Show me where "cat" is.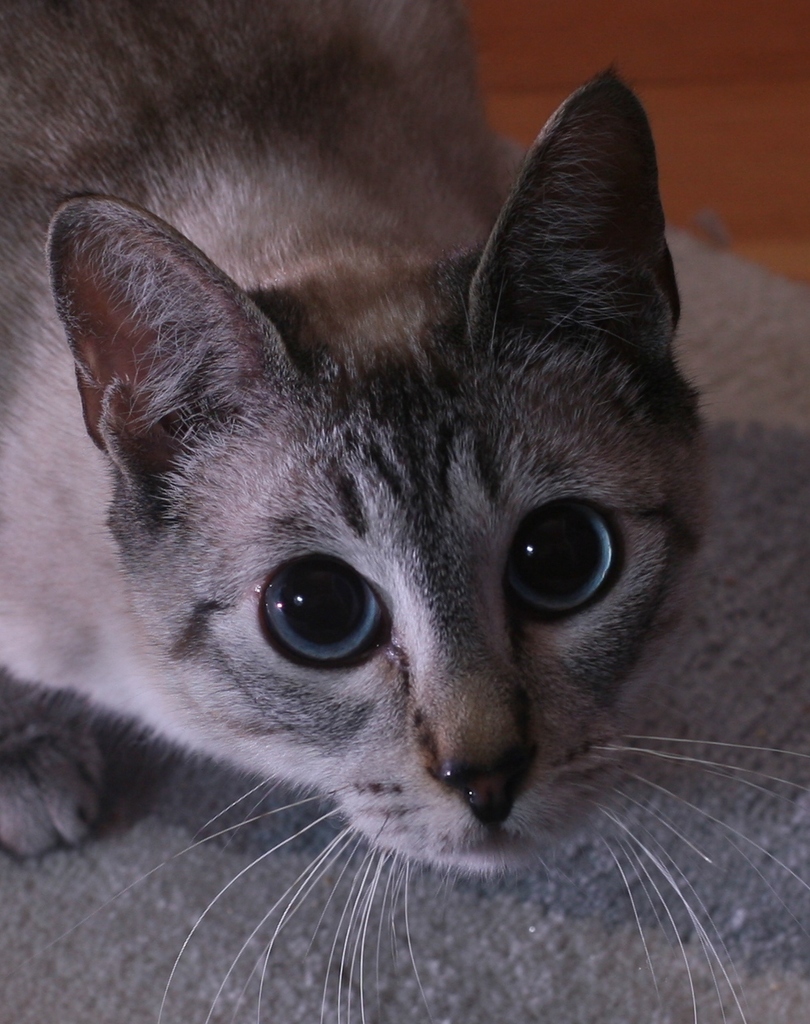
"cat" is at 0,0,809,1018.
